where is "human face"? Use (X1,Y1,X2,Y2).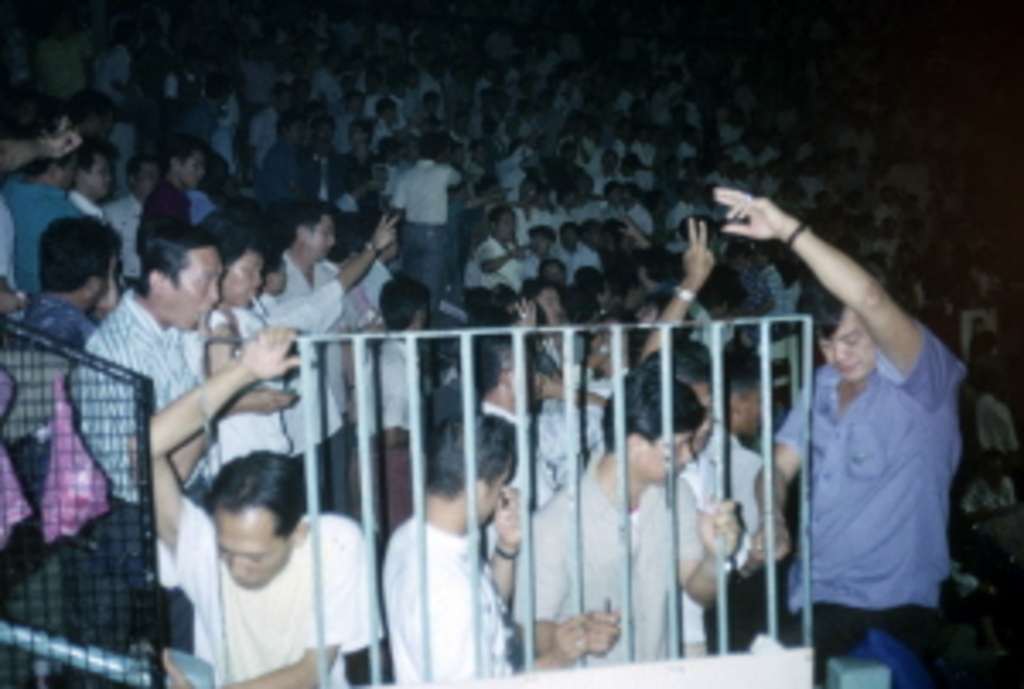
(819,307,877,382).
